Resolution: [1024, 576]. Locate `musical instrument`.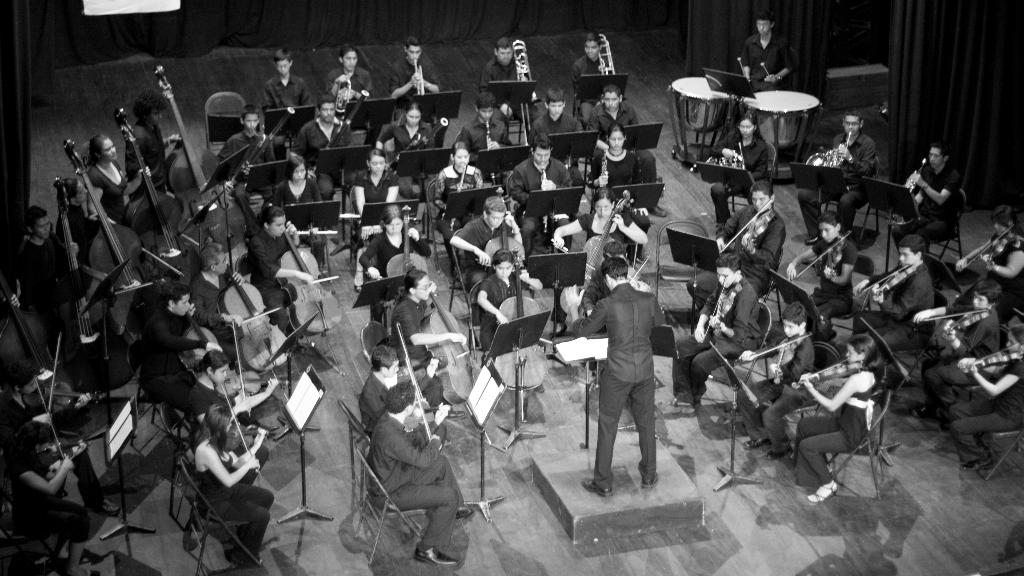
916,300,994,342.
